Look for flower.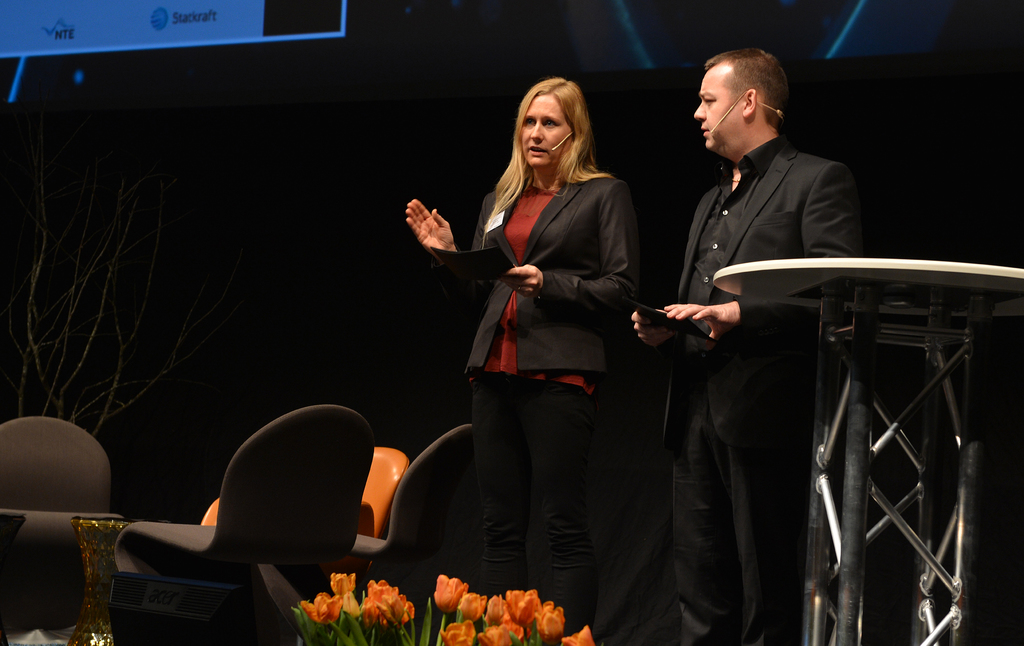
Found: [left=337, top=590, right=360, bottom=615].
